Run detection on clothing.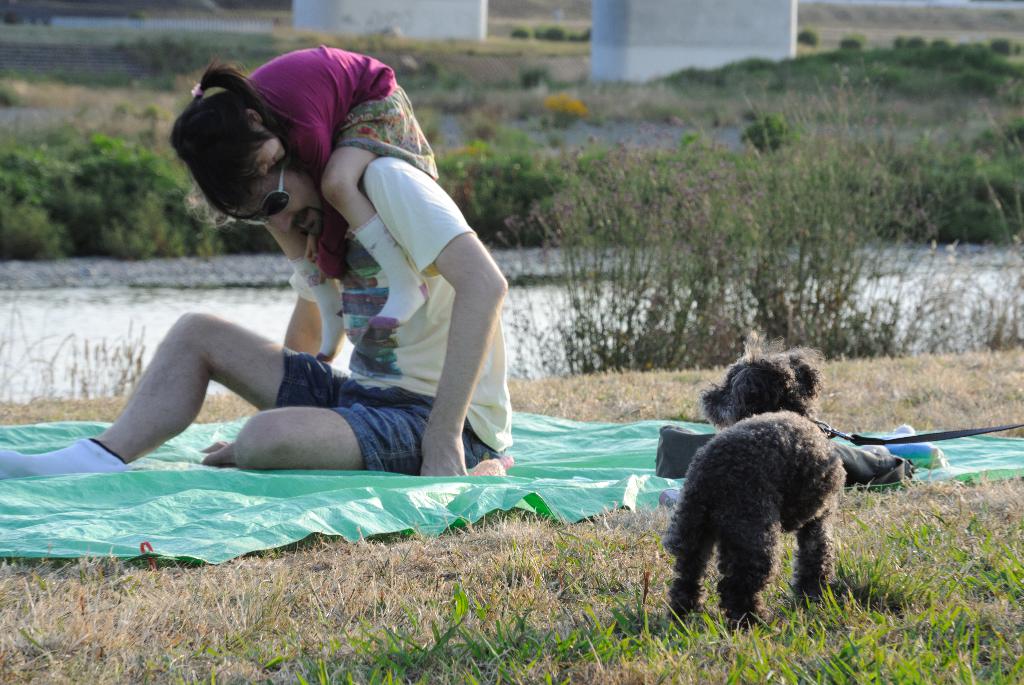
Result: [x1=0, y1=156, x2=516, y2=476].
